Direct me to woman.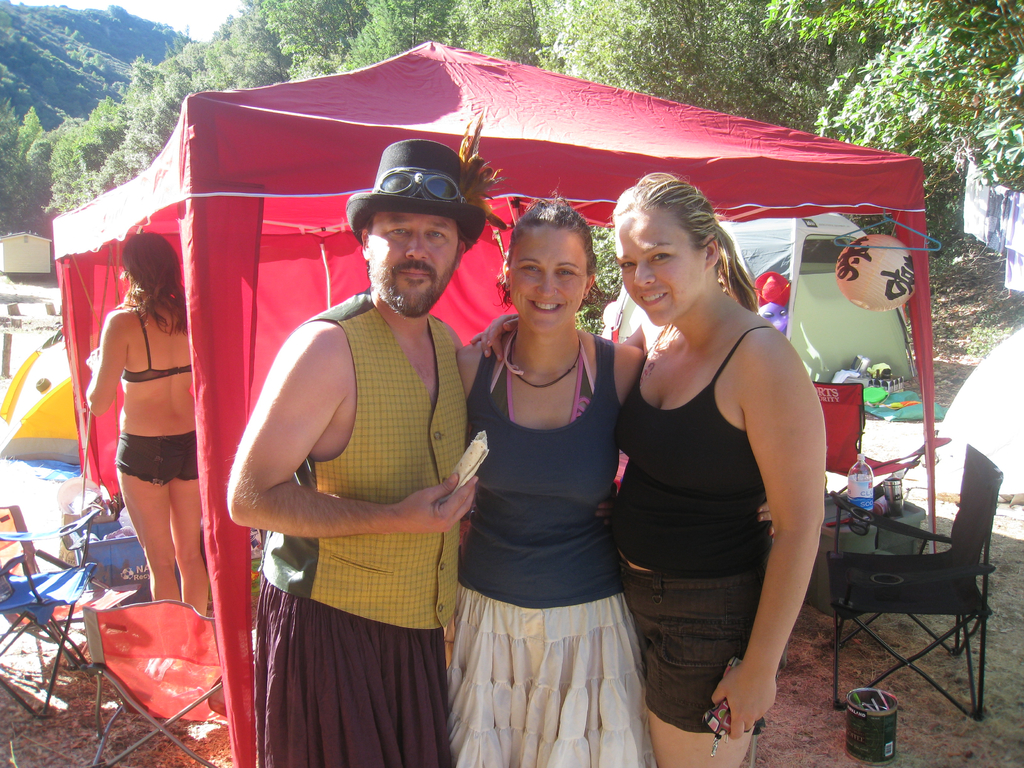
Direction: box=[84, 221, 217, 618].
